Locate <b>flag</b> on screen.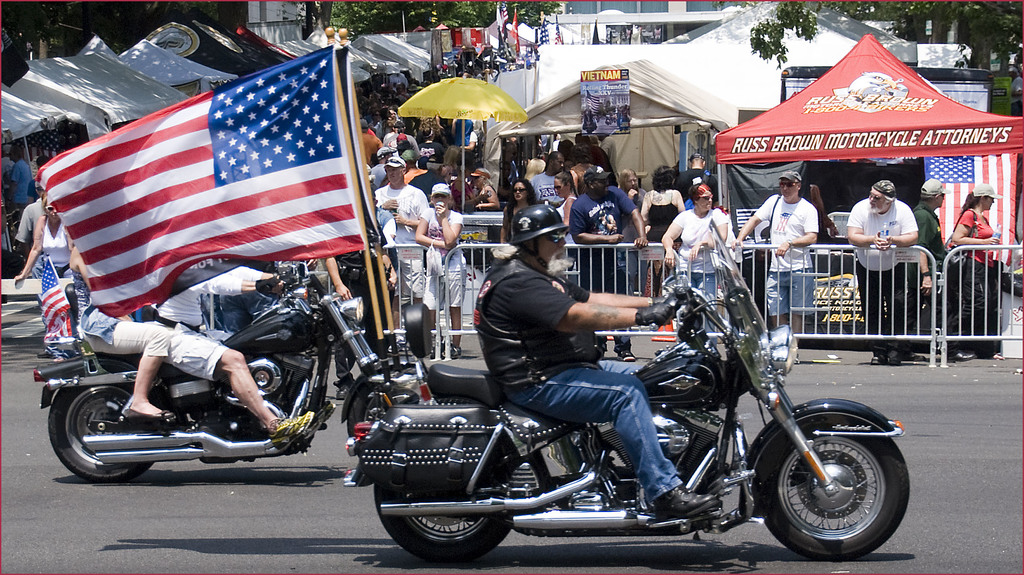
On screen at [496, 10, 520, 54].
